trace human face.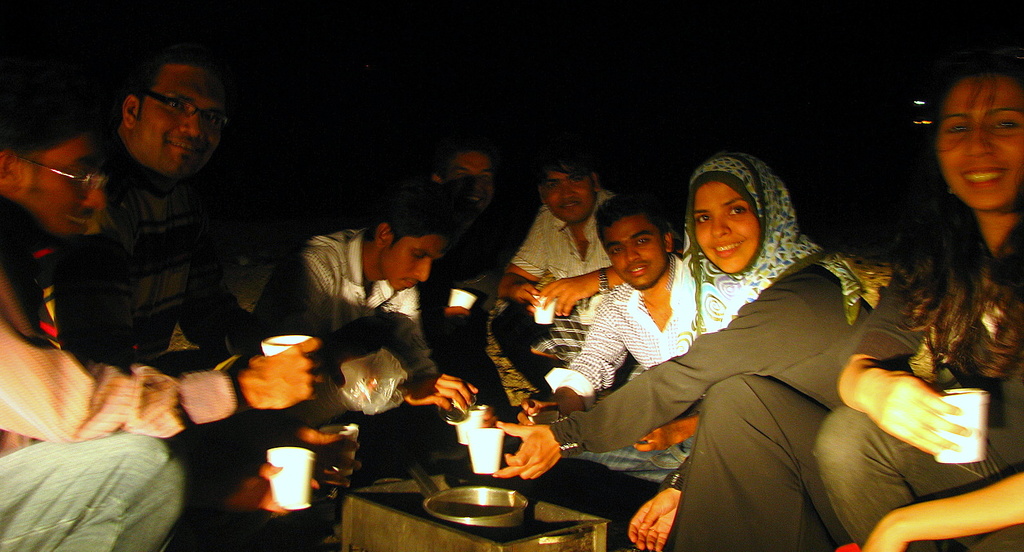
Traced to <region>694, 178, 762, 271</region>.
